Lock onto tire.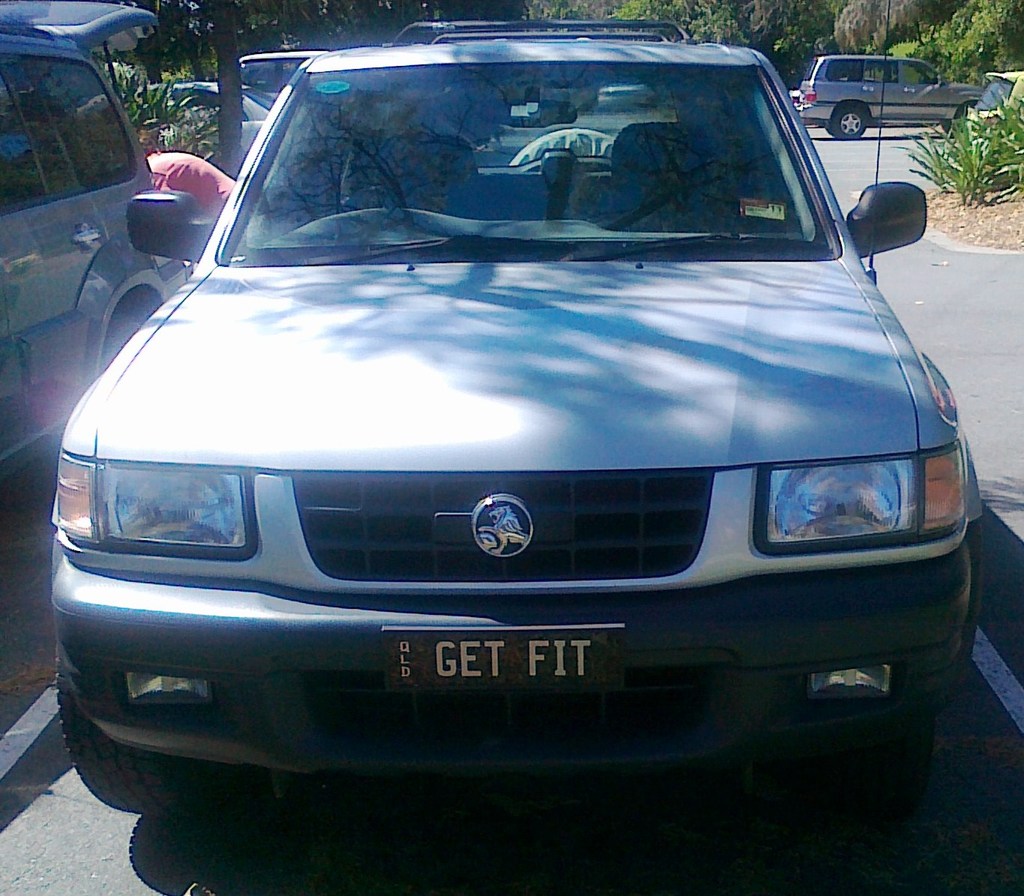
Locked: Rect(103, 310, 148, 367).
